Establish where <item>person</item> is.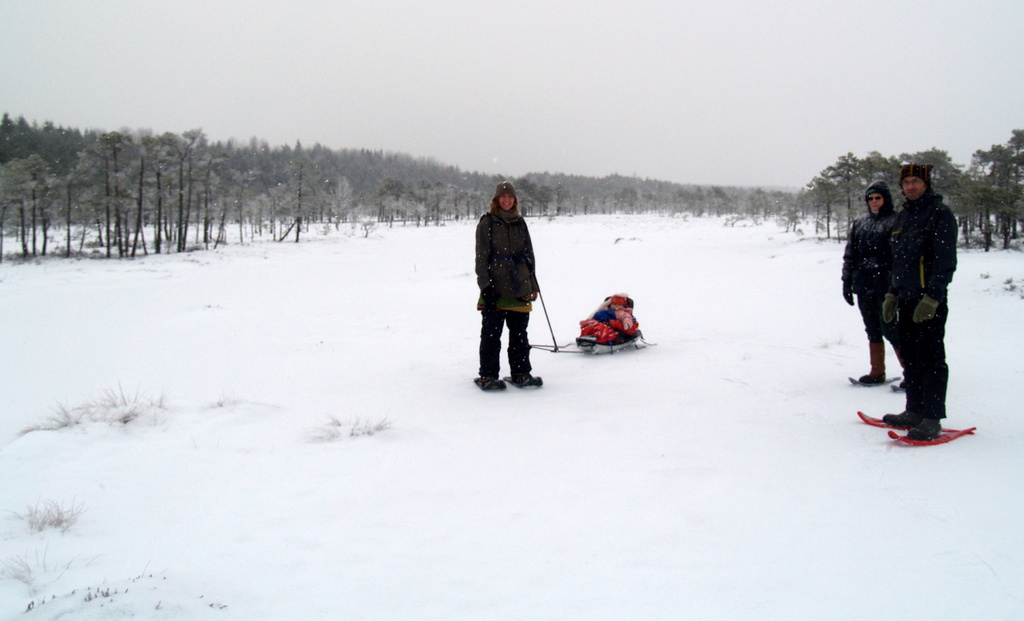
Established at bbox(845, 183, 904, 387).
